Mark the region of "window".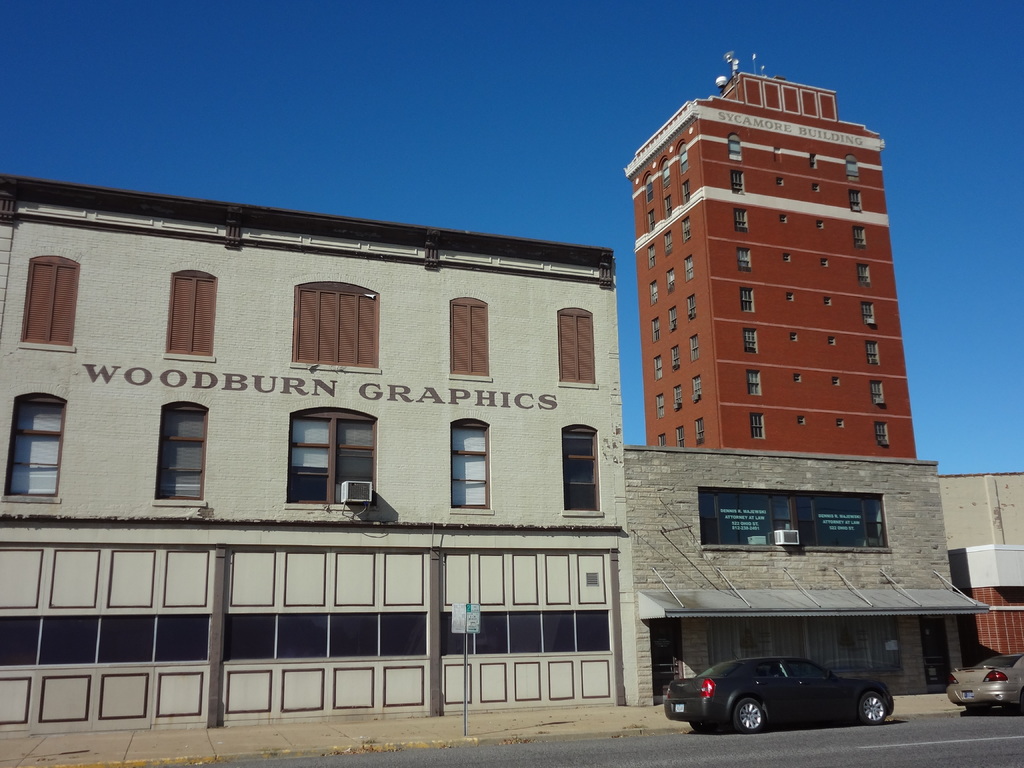
Region: pyautogui.locateOnScreen(684, 255, 694, 283).
